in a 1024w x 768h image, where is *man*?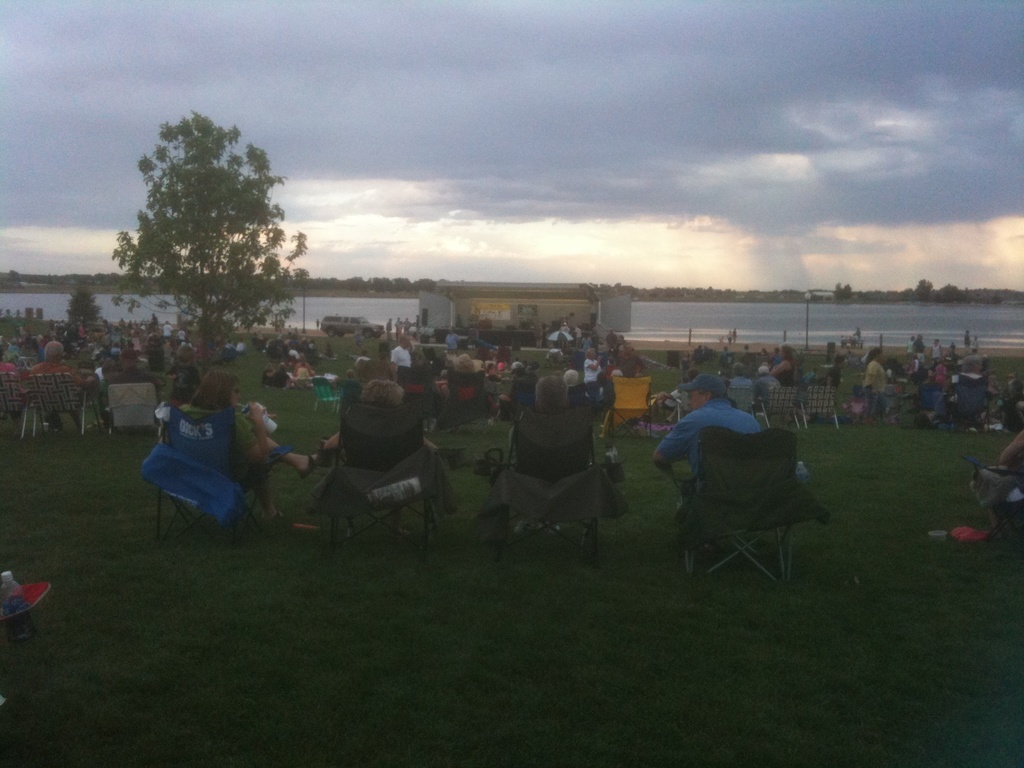
box(563, 369, 579, 385).
